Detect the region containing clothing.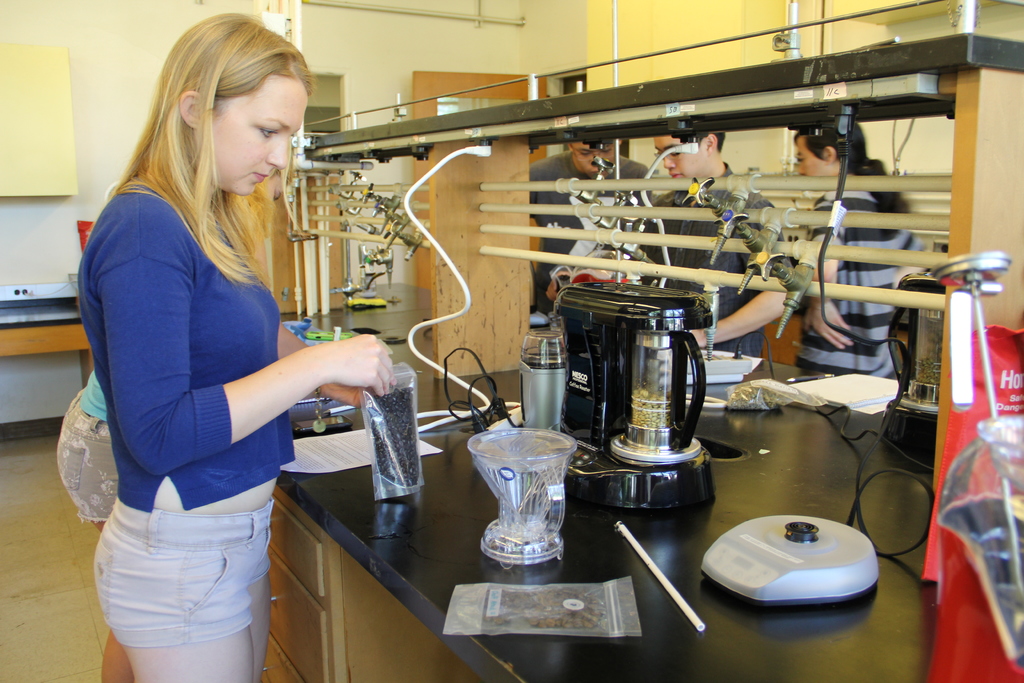
Rect(632, 163, 775, 360).
